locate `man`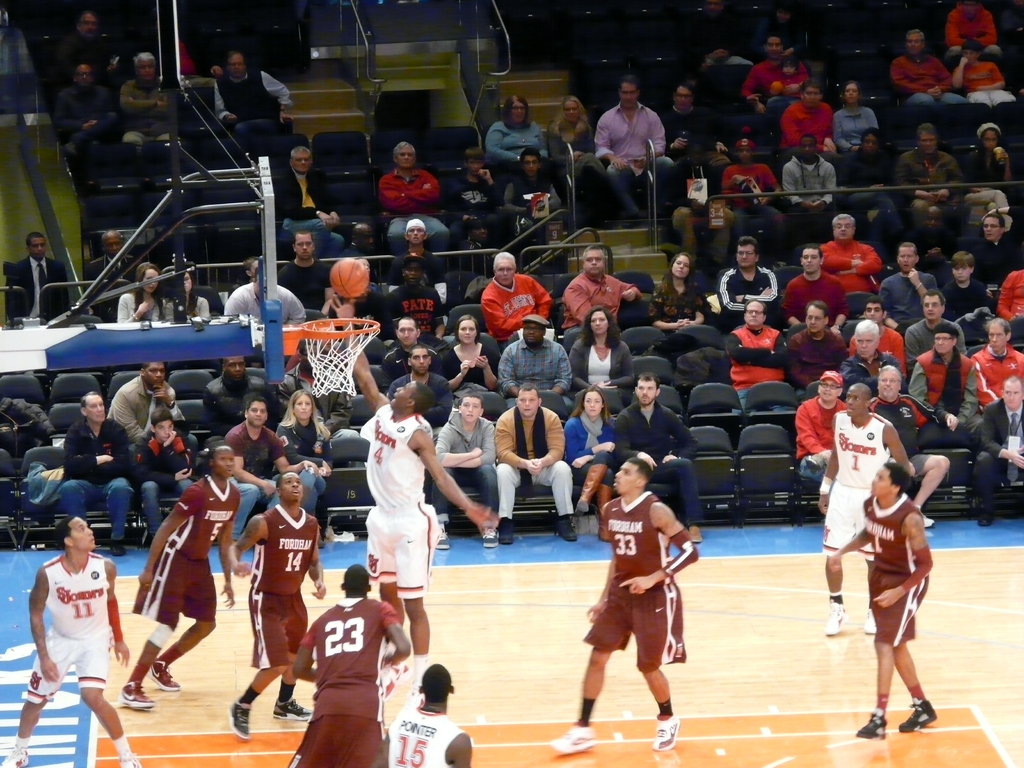
Rect(553, 456, 700, 755)
